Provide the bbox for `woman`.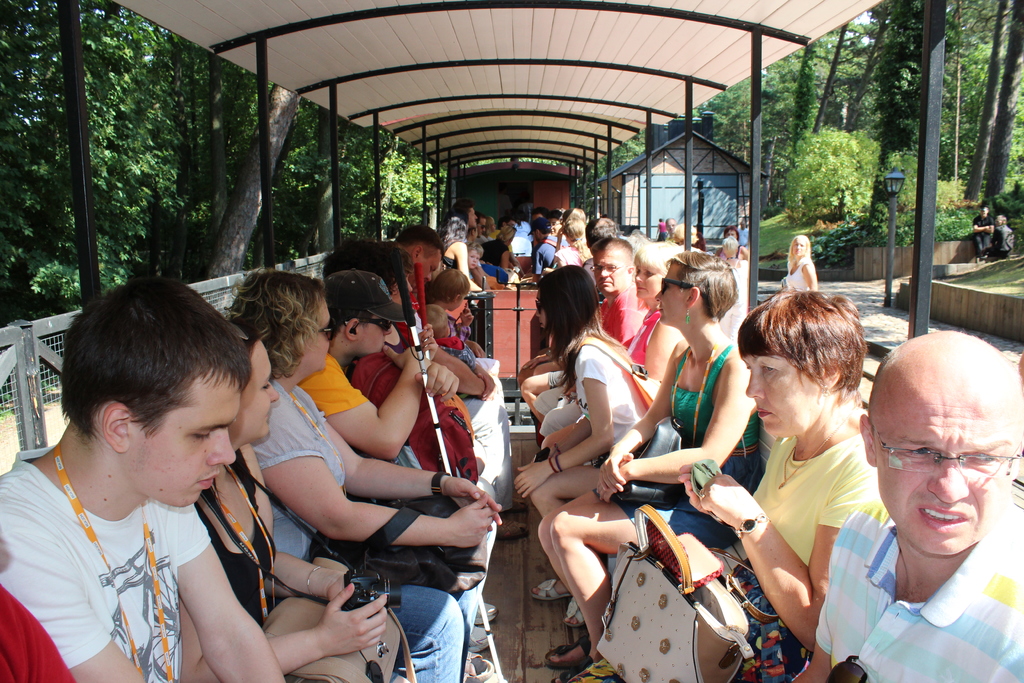
{"left": 550, "top": 217, "right": 592, "bottom": 266}.
